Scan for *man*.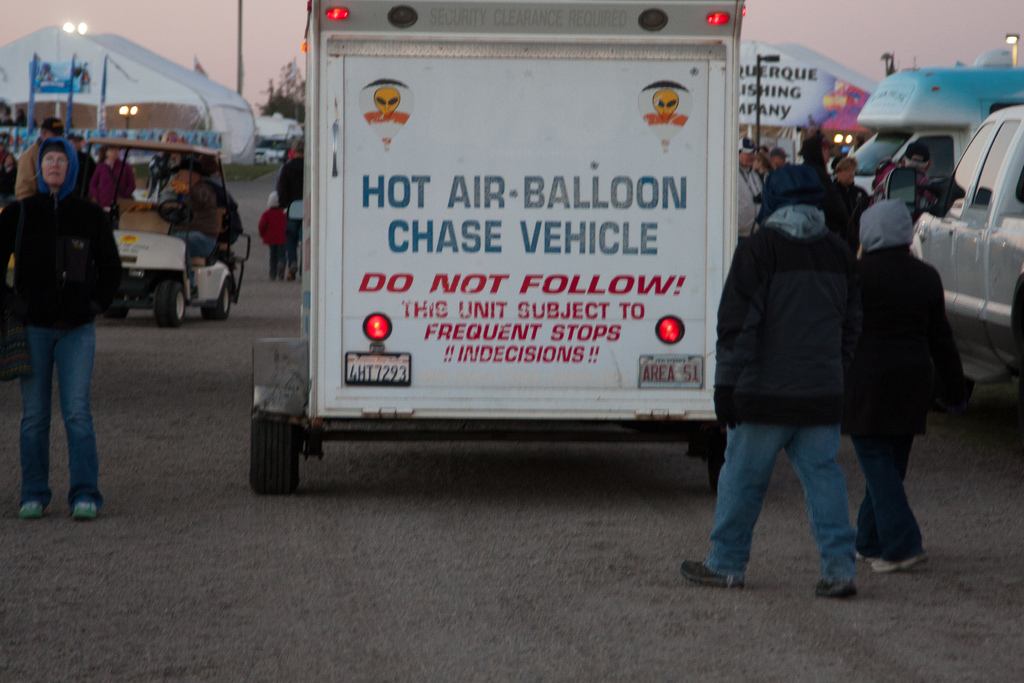
Scan result: [left=13, top=115, right=75, bottom=197].
